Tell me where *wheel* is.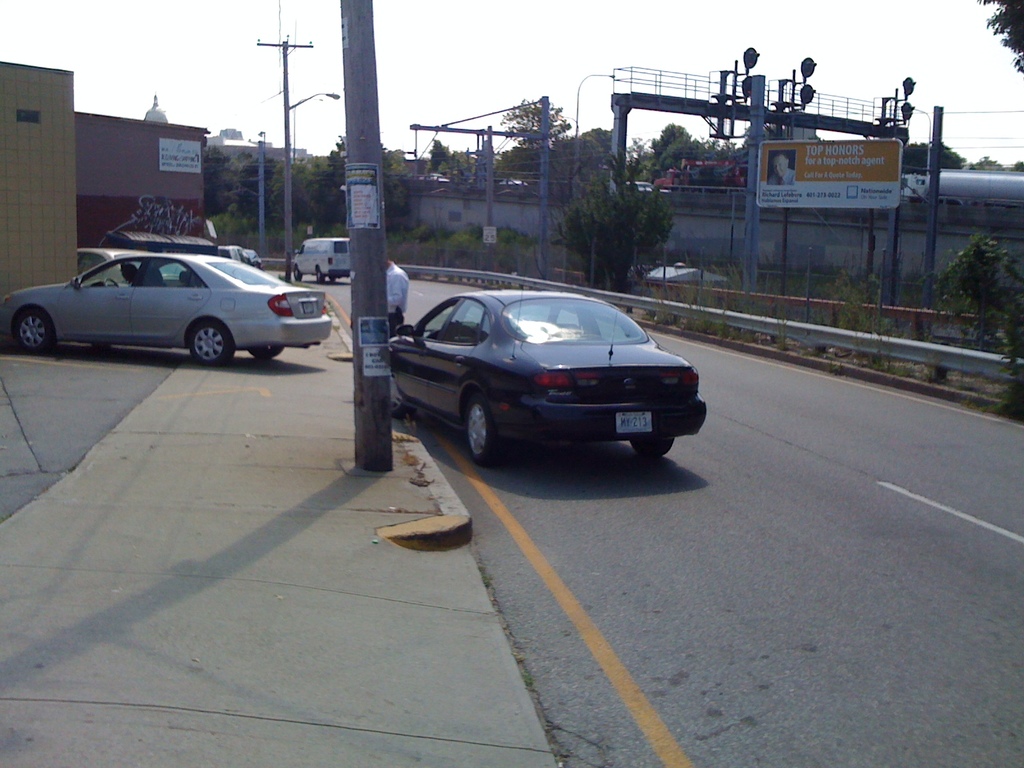
*wheel* is at x1=390 y1=375 x2=408 y2=416.
